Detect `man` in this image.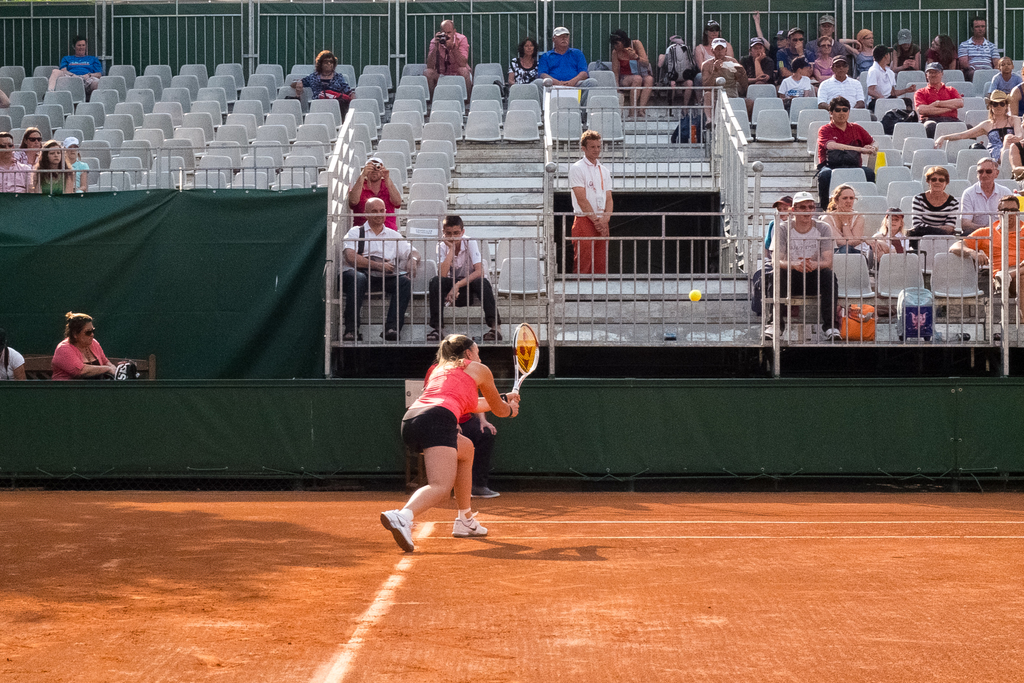
Detection: Rect(349, 152, 404, 236).
